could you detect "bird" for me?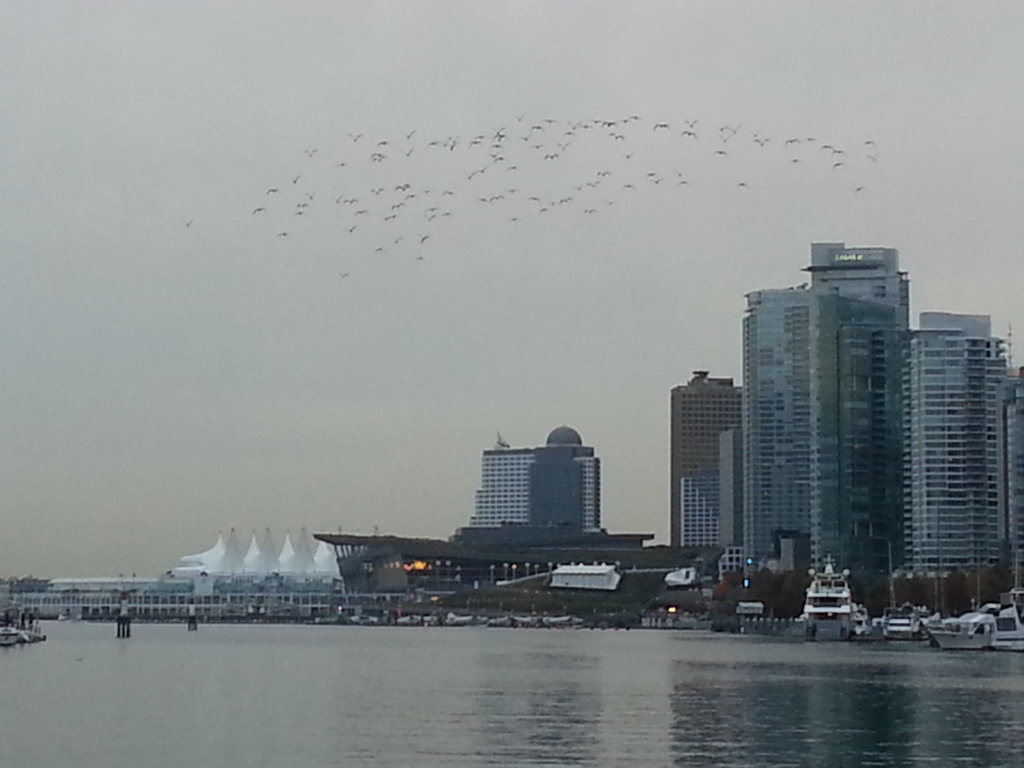
Detection result: rect(268, 186, 280, 194).
